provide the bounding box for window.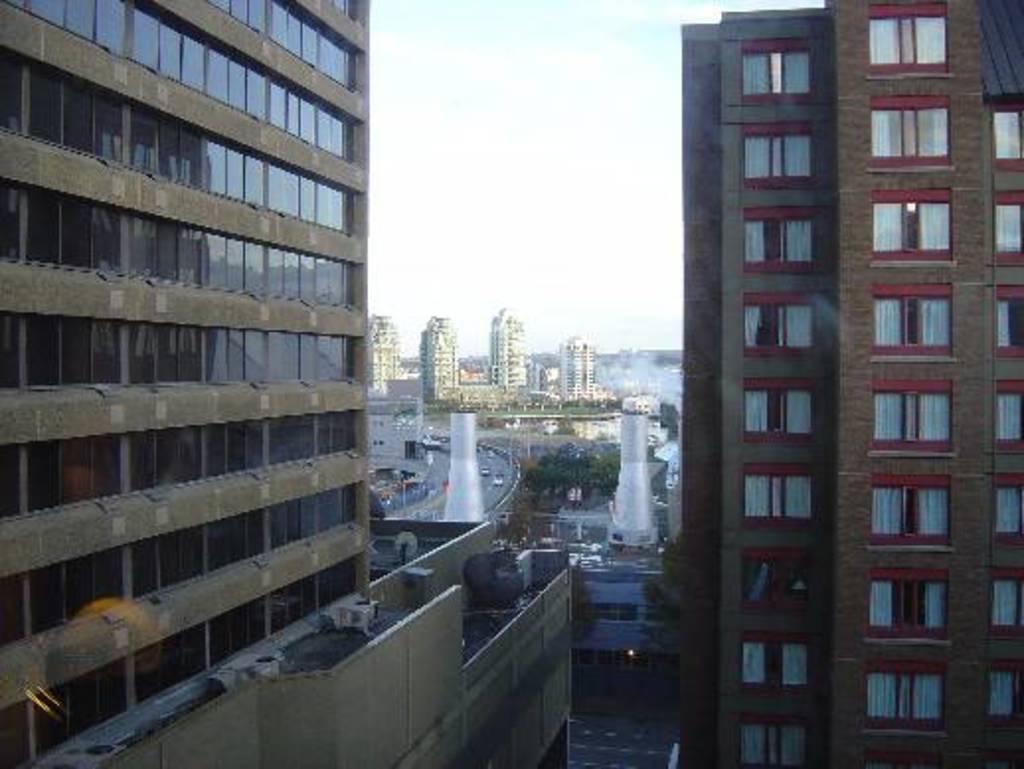
[x1=996, y1=289, x2=1022, y2=358].
